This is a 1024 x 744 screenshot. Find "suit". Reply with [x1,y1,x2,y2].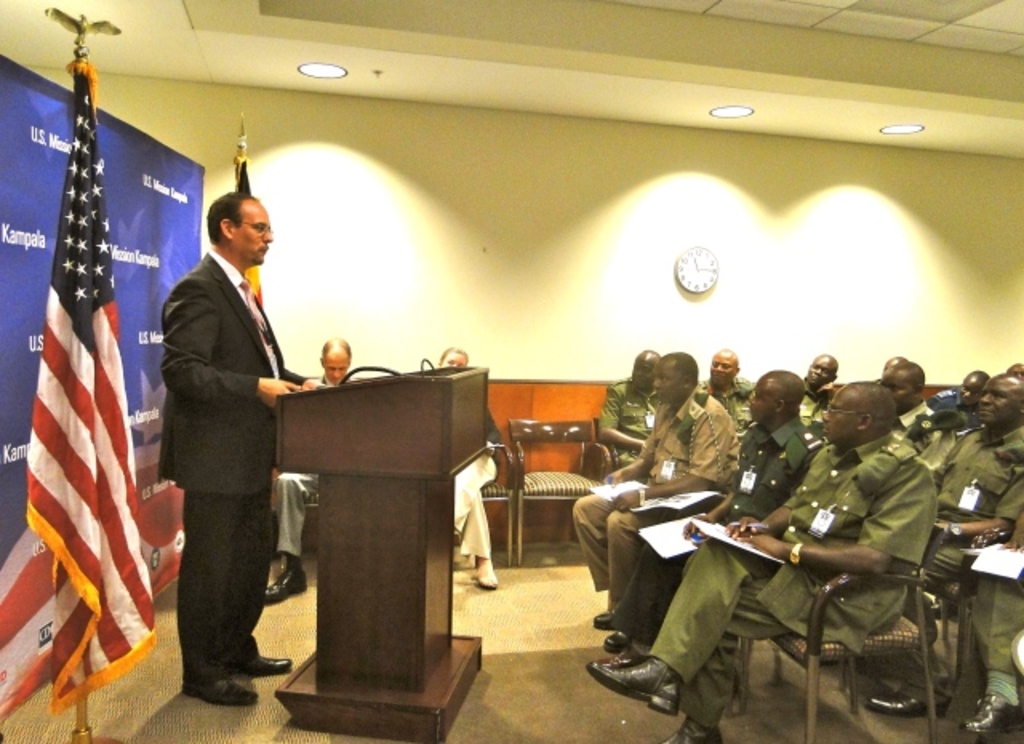
[275,378,368,560].
